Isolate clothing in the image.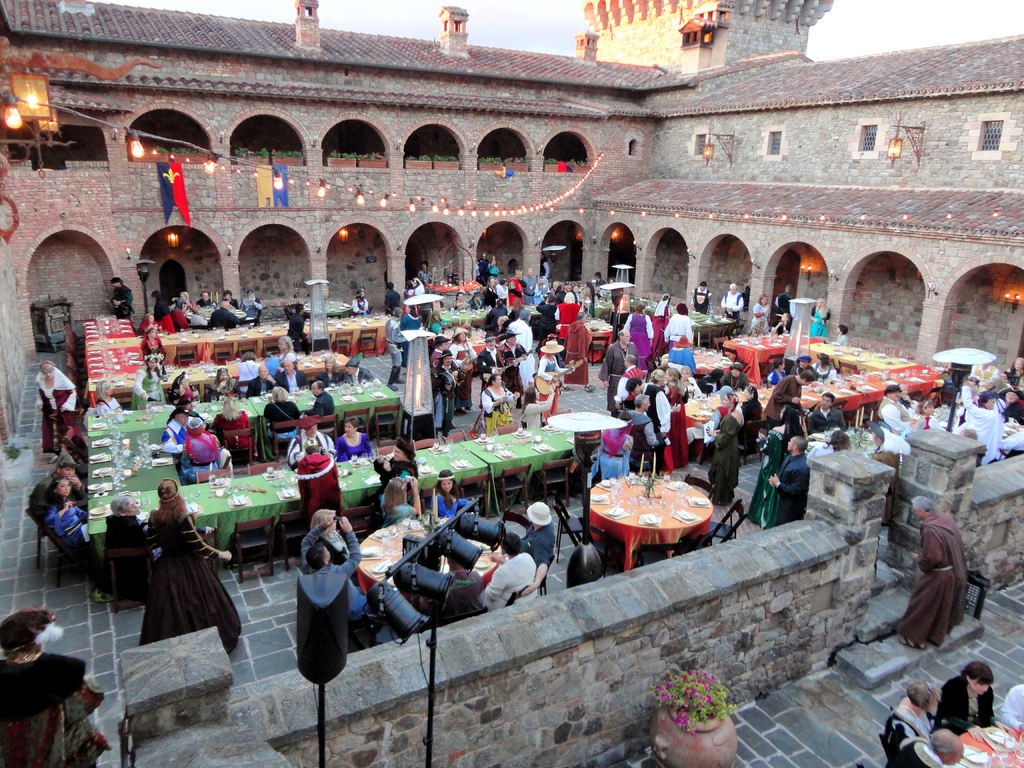
Isolated region: bbox(886, 397, 913, 445).
